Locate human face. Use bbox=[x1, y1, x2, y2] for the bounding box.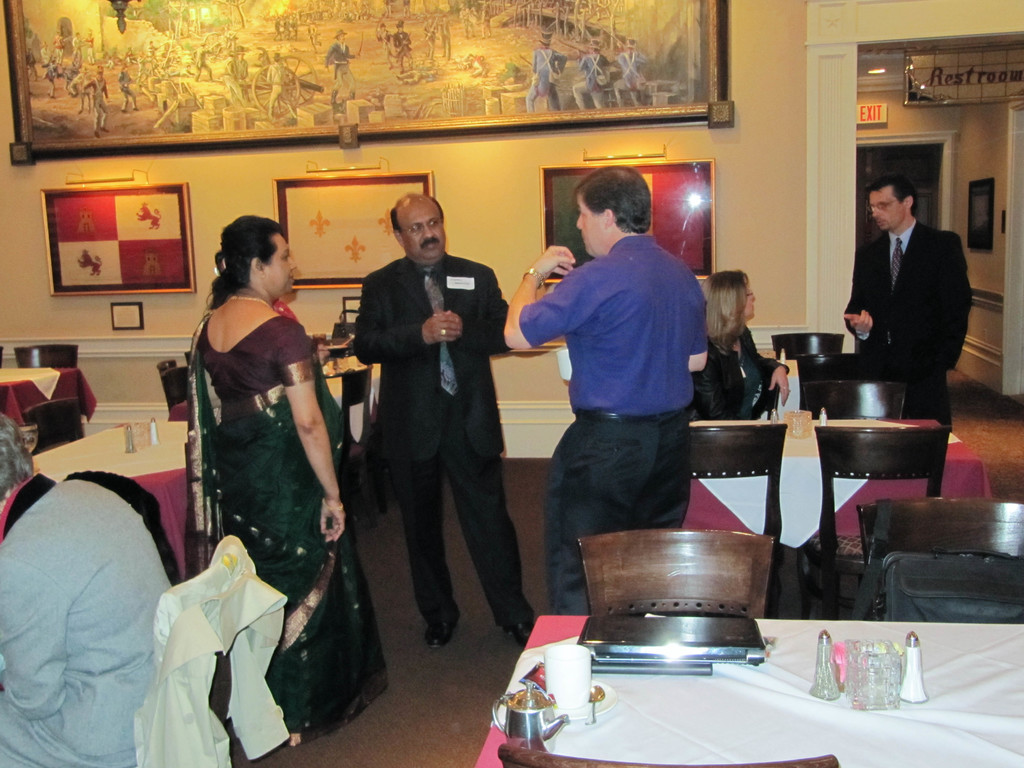
bbox=[263, 240, 301, 298].
